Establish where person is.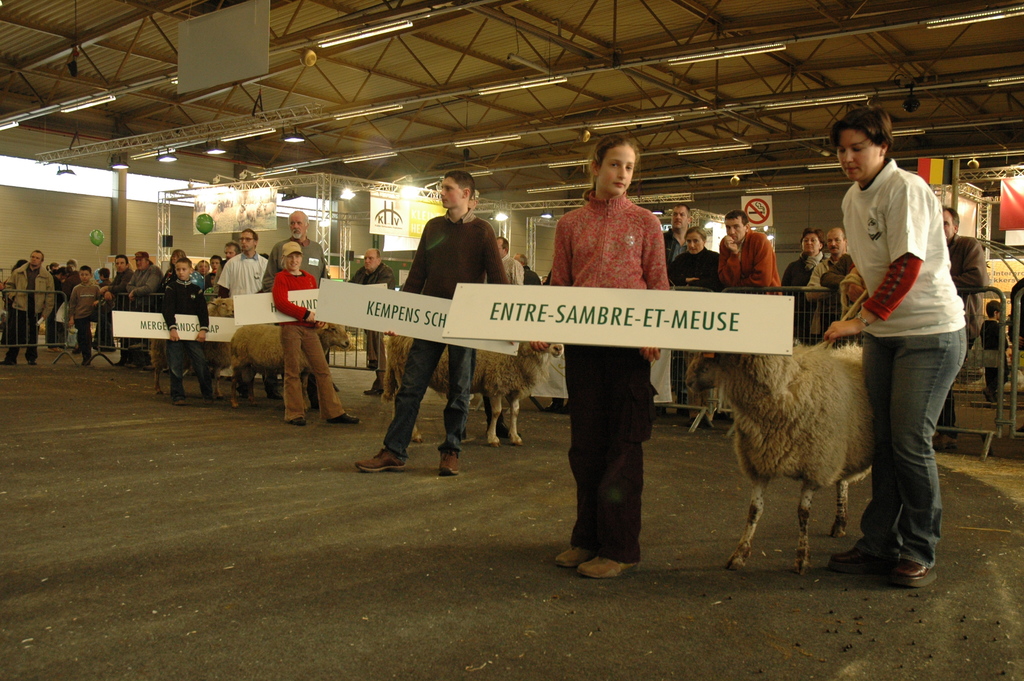
Established at 273/240/360/428.
